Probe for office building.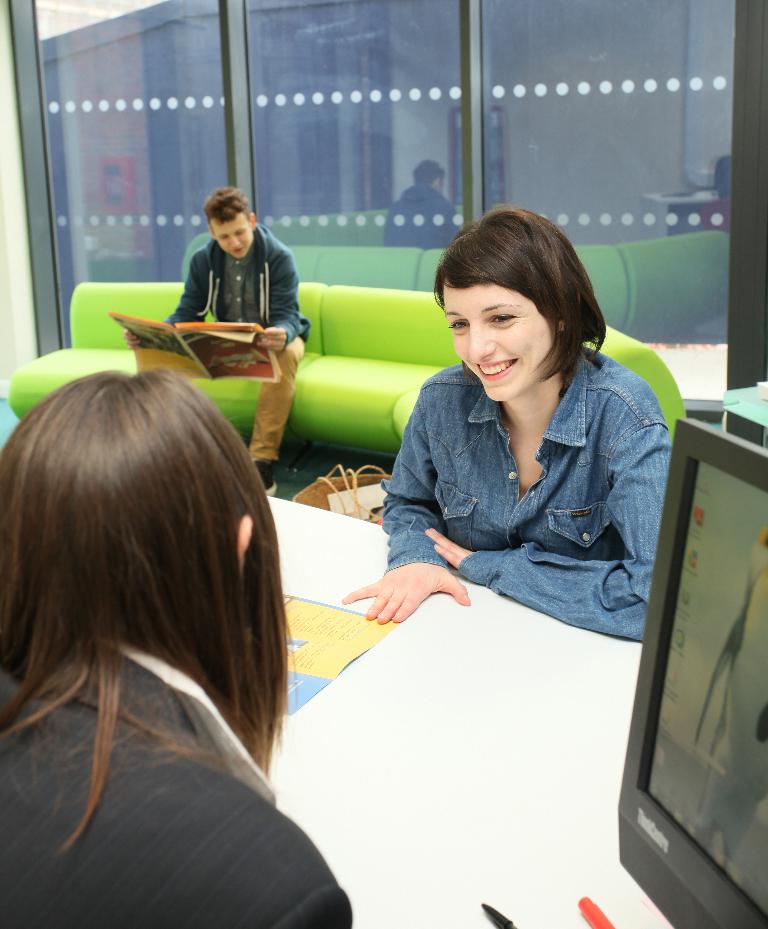
Probe result: 5 0 767 928.
